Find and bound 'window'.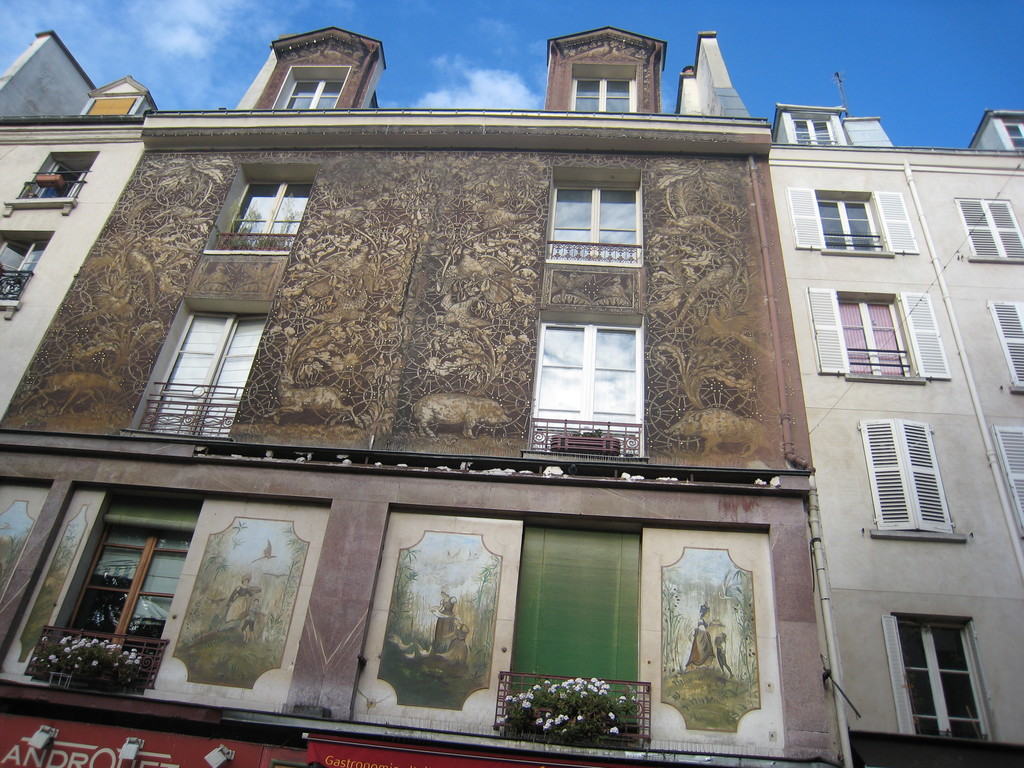
Bound: (x1=2, y1=143, x2=96, y2=209).
